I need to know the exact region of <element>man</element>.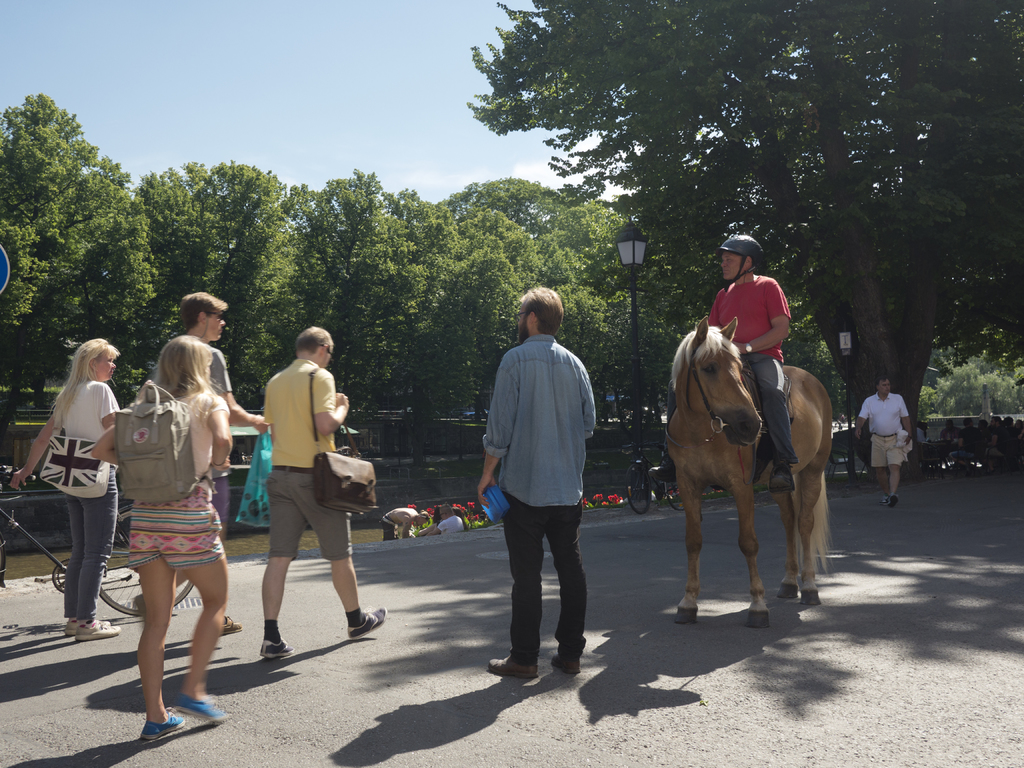
Region: [477,291,603,688].
